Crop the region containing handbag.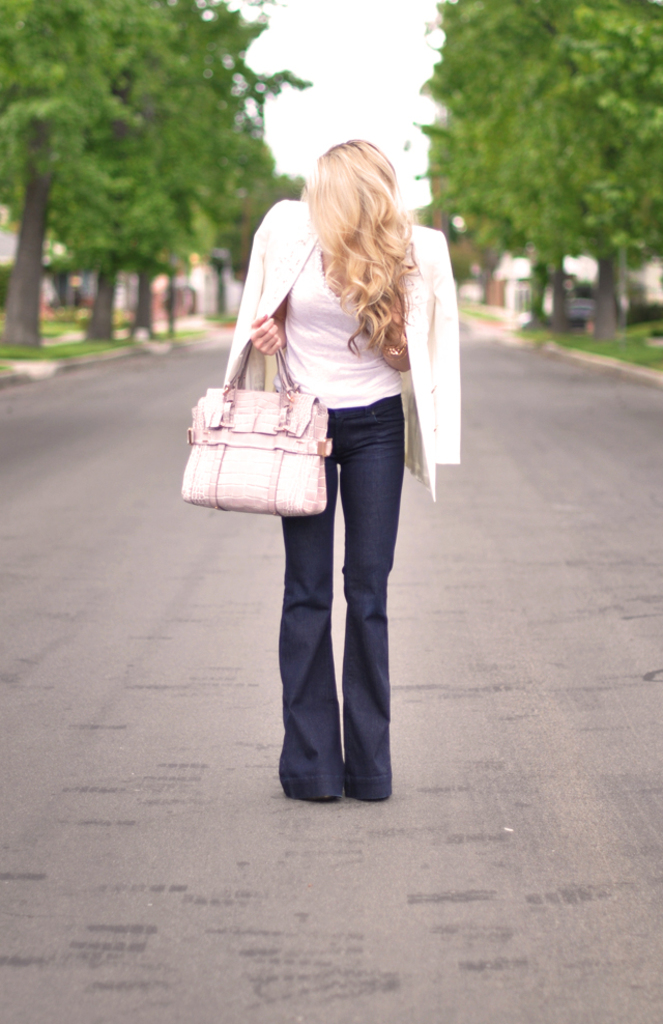
Crop region: 188,342,337,517.
